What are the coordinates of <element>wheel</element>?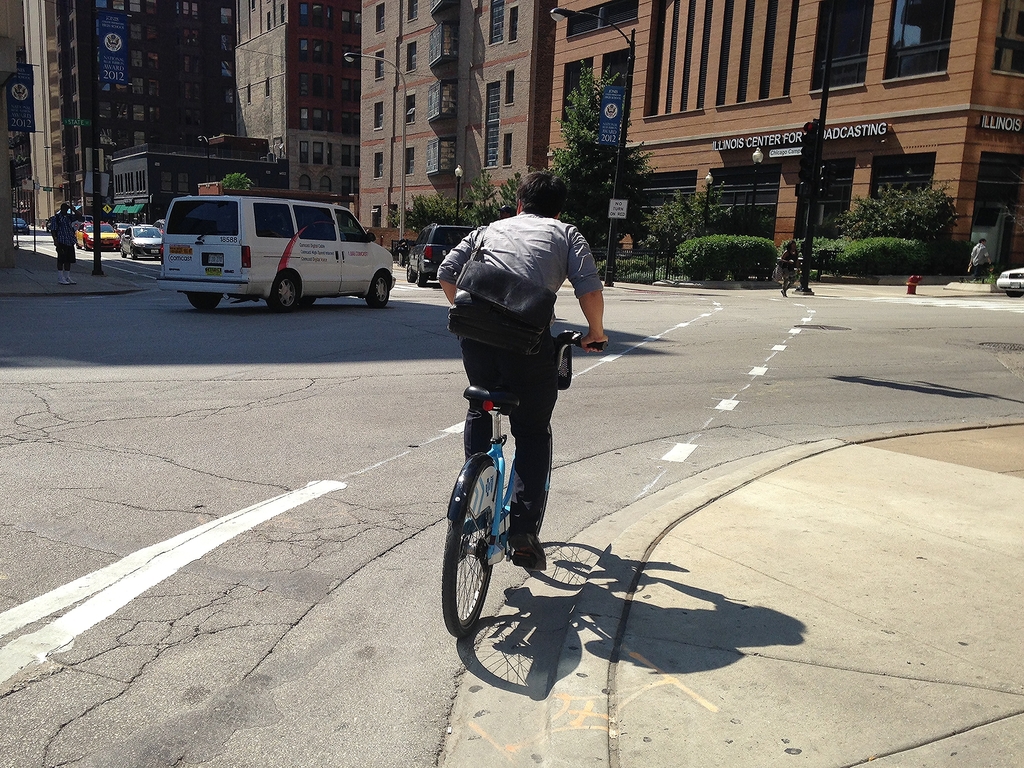
363 268 395 307.
